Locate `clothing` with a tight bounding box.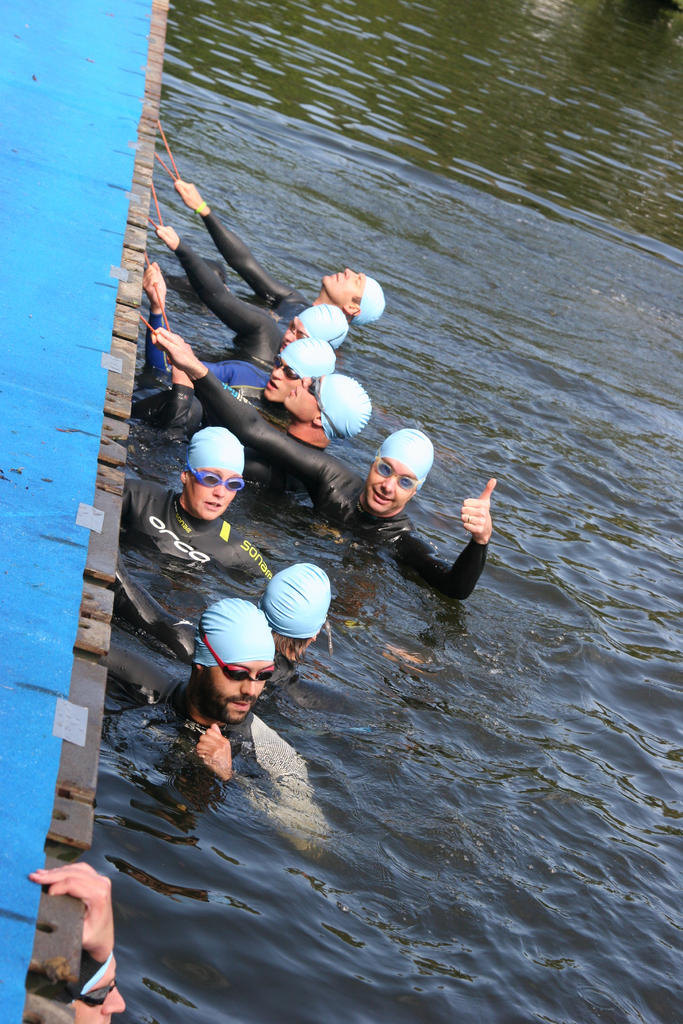
bbox=[197, 211, 316, 332].
